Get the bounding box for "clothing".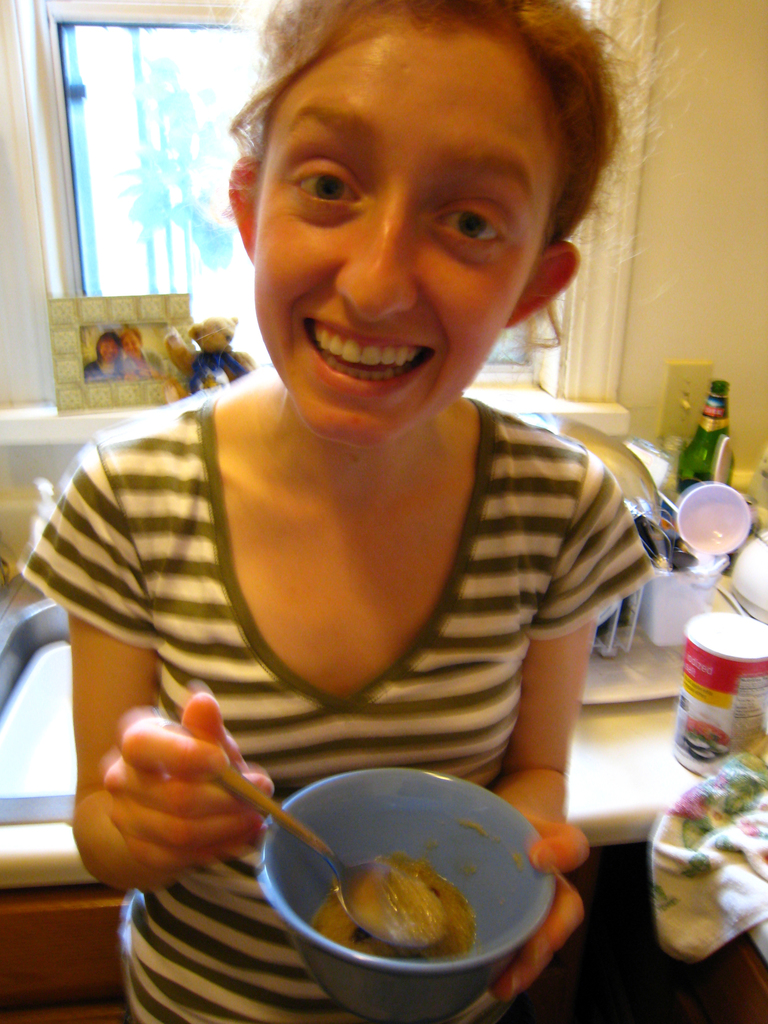
<region>84, 354, 126, 385</region>.
